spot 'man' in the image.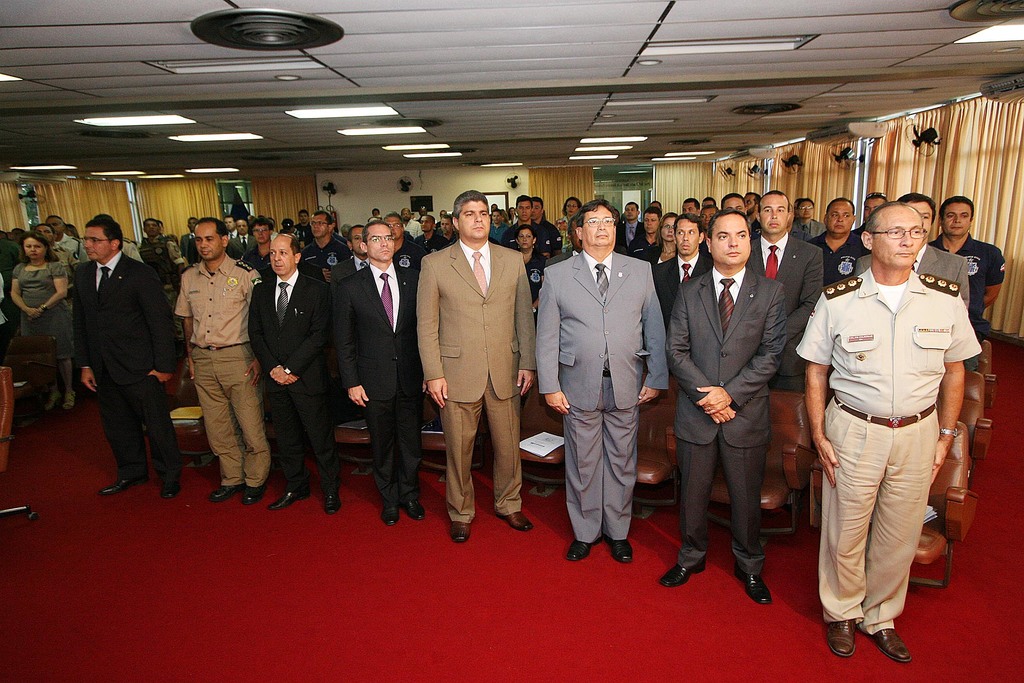
'man' found at l=701, t=195, r=721, b=204.
